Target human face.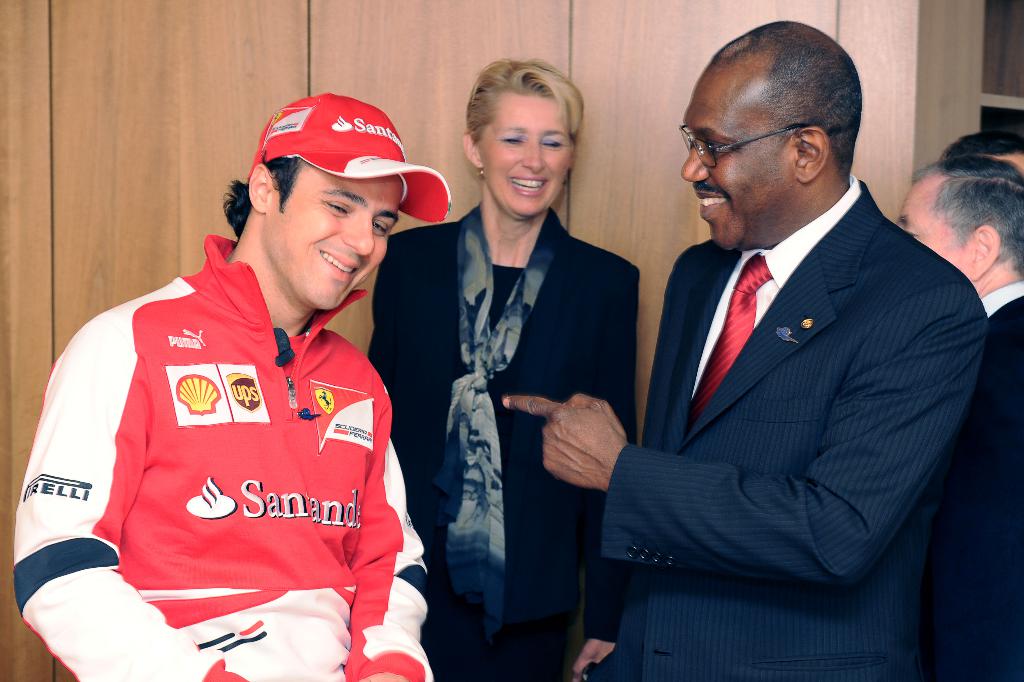
Target region: x1=479, y1=79, x2=582, y2=211.
